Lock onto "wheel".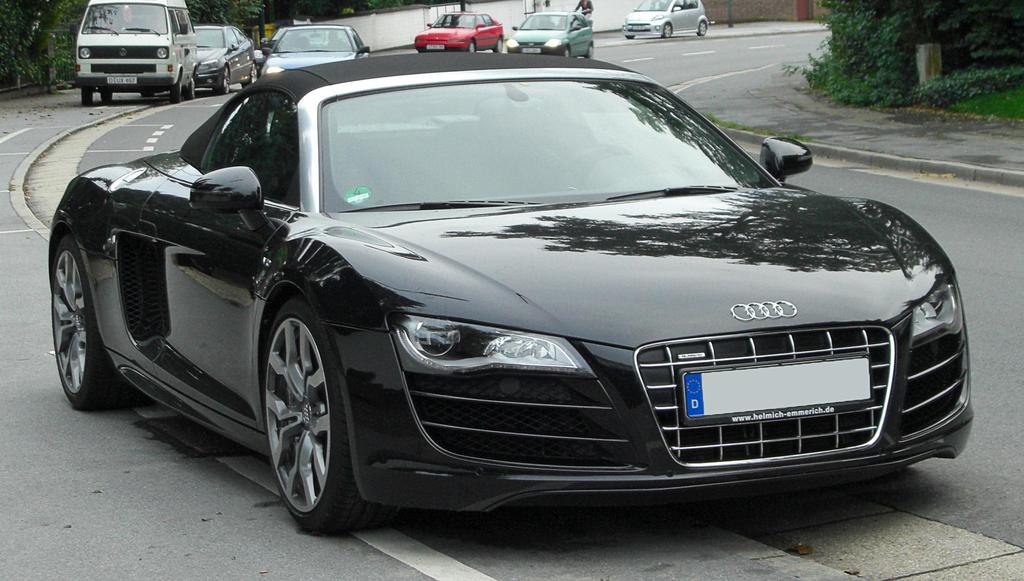
Locked: [left=241, top=63, right=256, bottom=88].
